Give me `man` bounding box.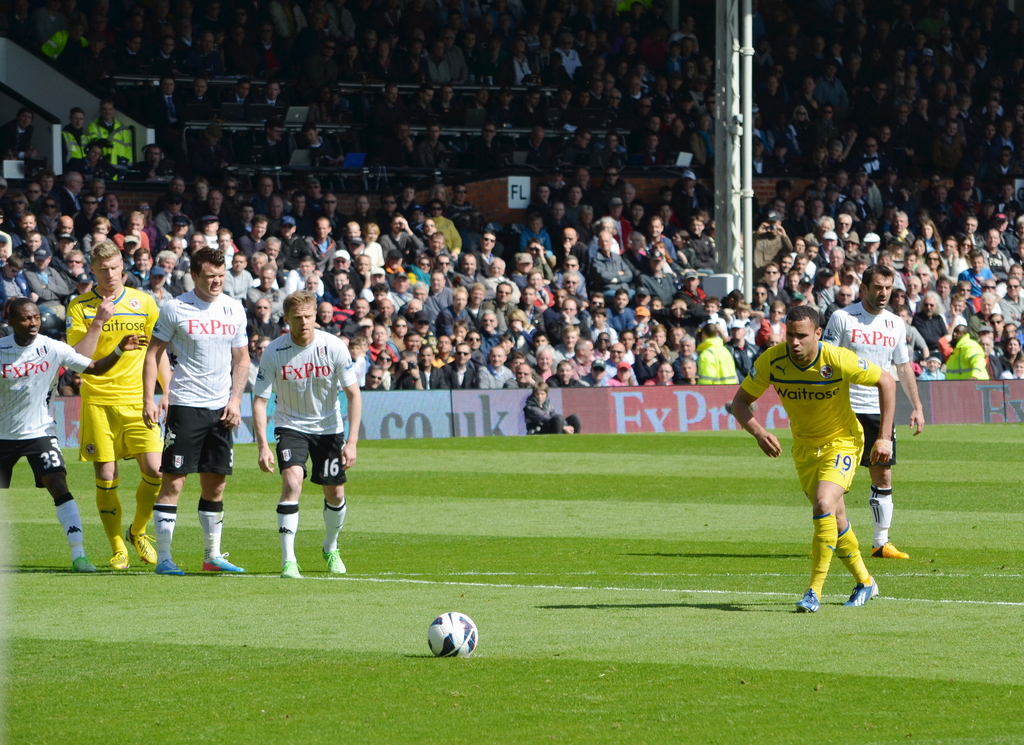
left=177, top=81, right=219, bottom=117.
